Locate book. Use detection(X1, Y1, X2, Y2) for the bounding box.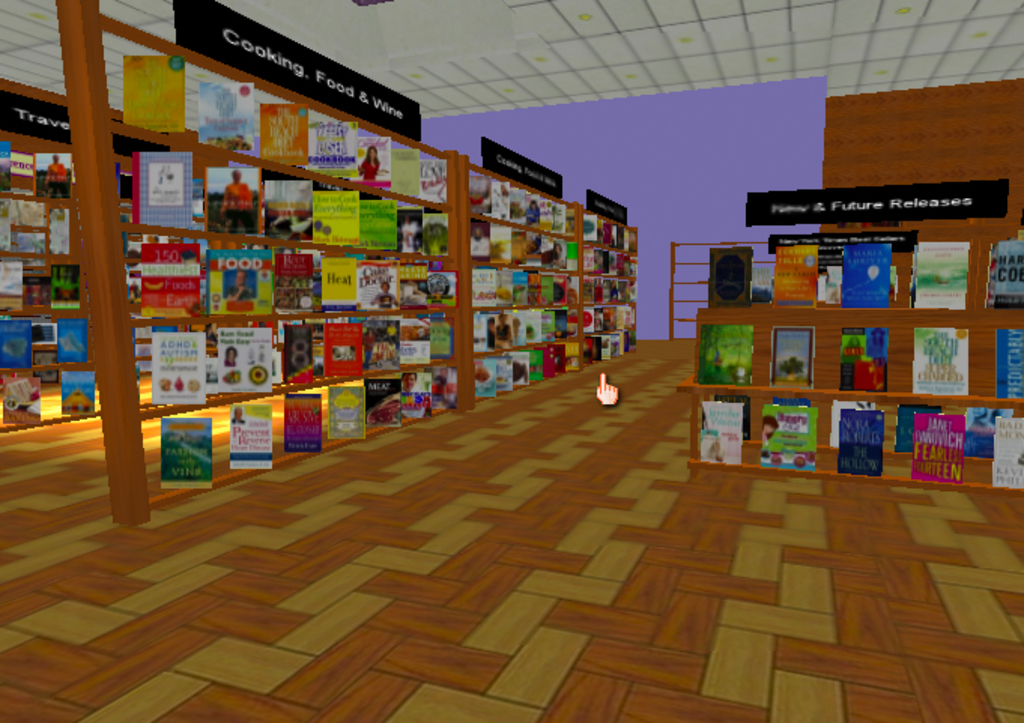
detection(406, 373, 433, 418).
